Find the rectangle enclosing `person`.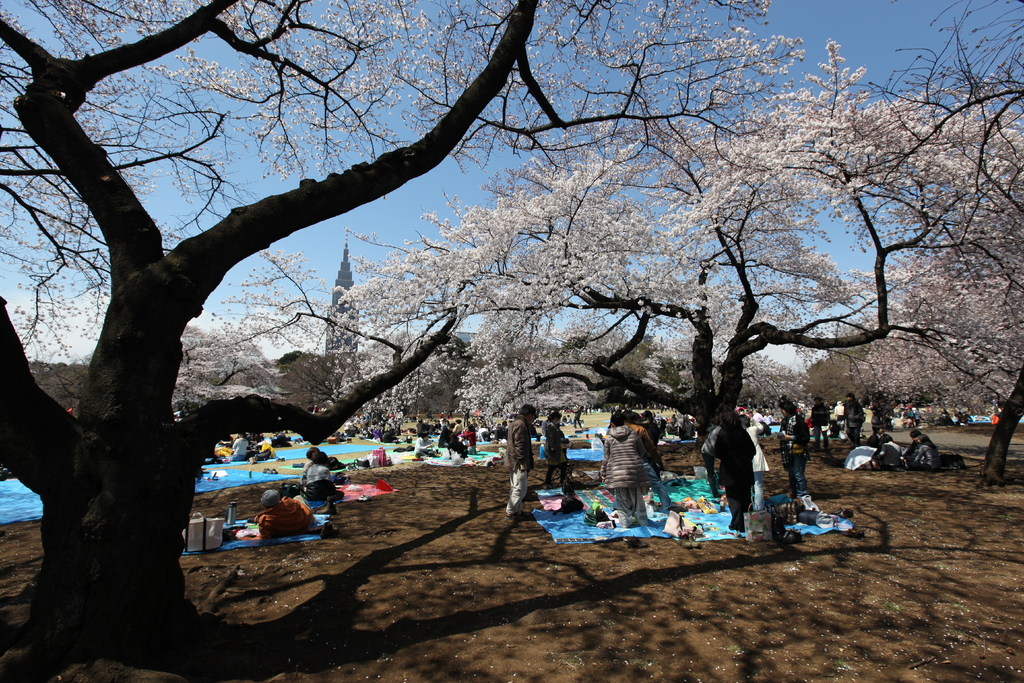
left=843, top=391, right=867, bottom=448.
